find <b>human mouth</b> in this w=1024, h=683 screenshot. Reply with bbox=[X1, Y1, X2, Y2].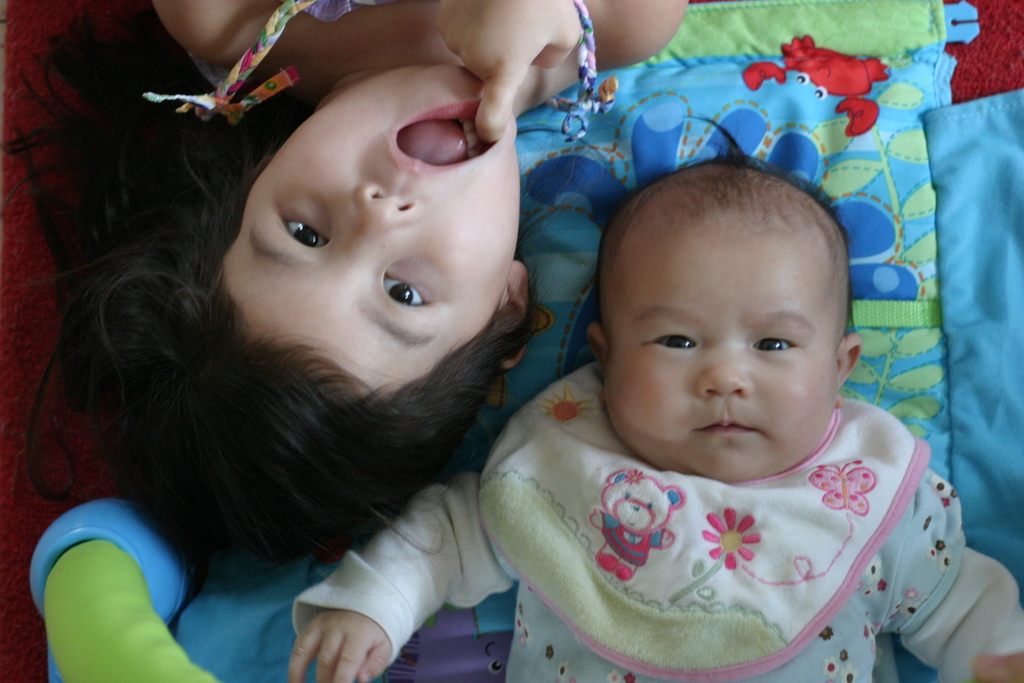
bbox=[696, 414, 764, 444].
